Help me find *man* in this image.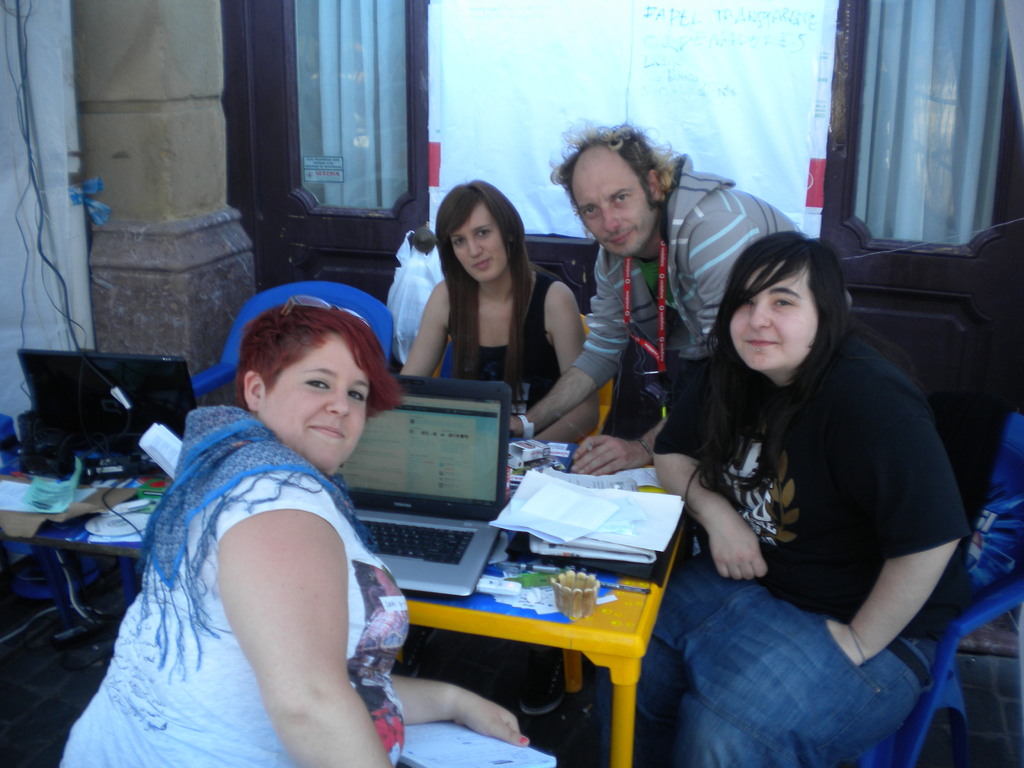
Found it: <box>526,132,738,462</box>.
